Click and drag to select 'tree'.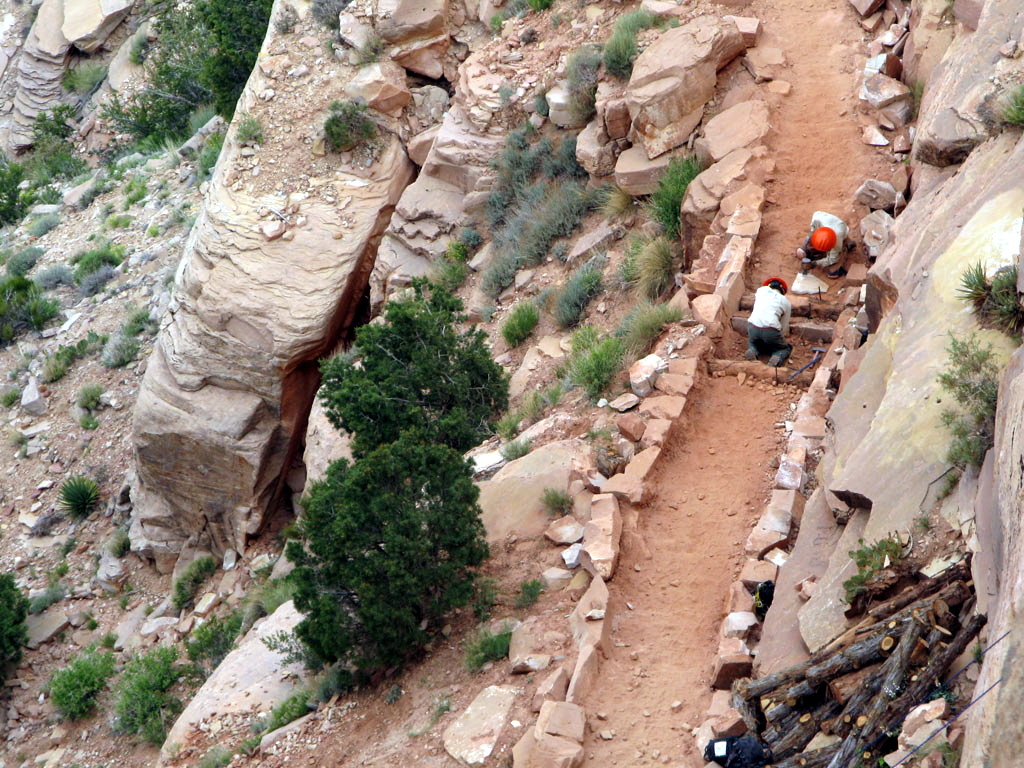
Selection: 292:437:499:698.
